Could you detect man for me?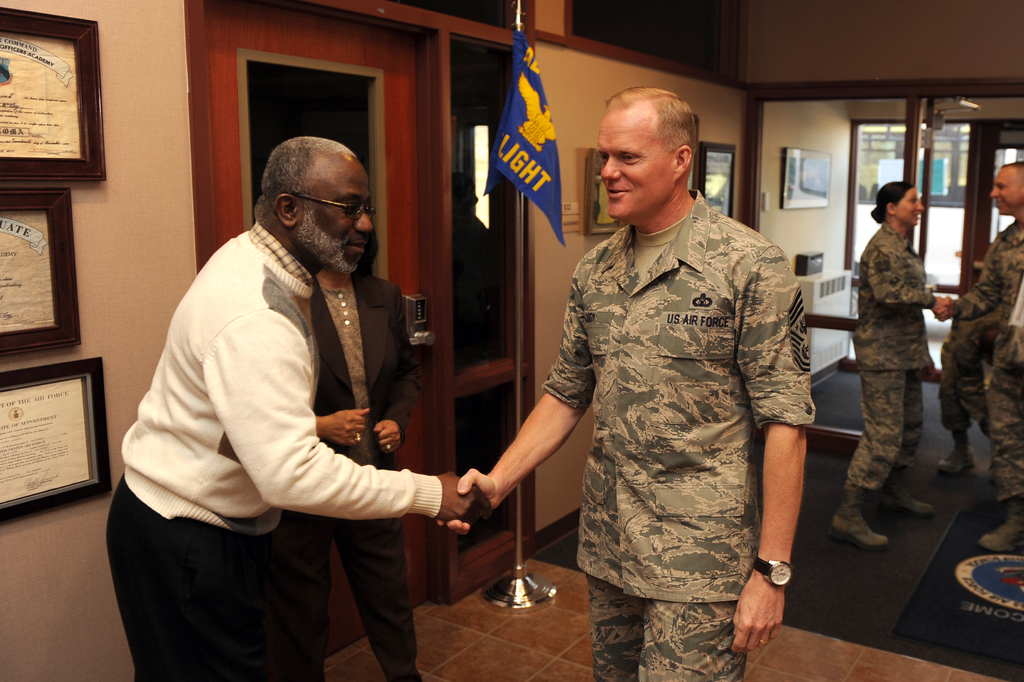
Detection result: <region>436, 87, 813, 681</region>.
